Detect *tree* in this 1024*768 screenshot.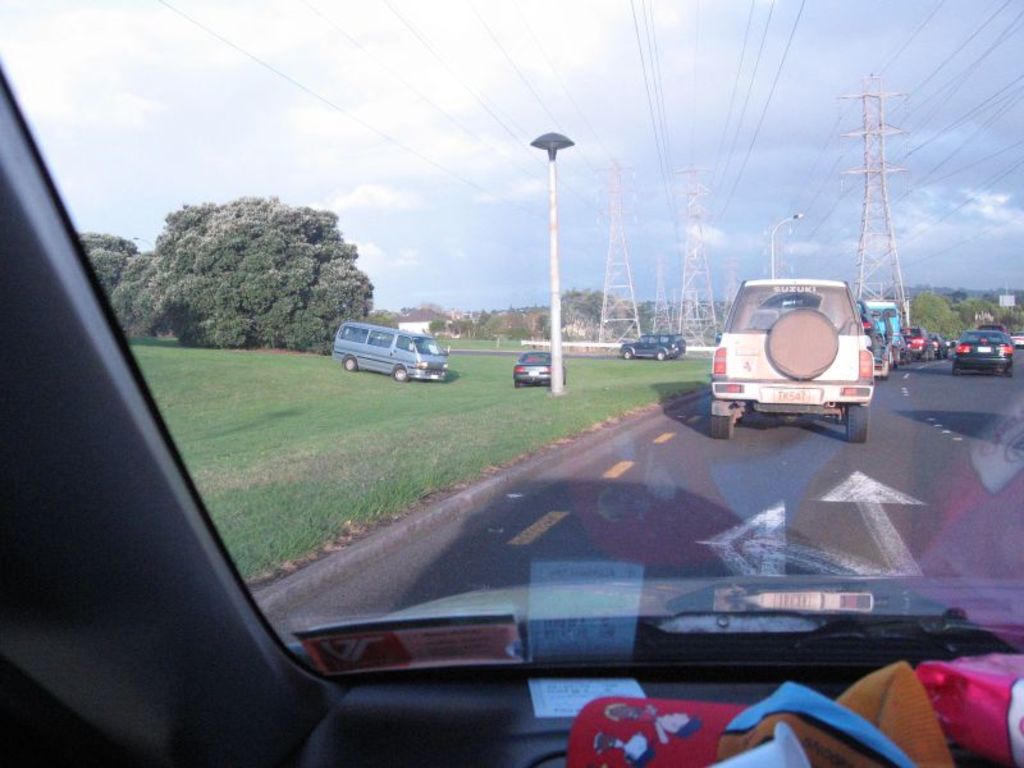
Detection: 575 291 614 329.
